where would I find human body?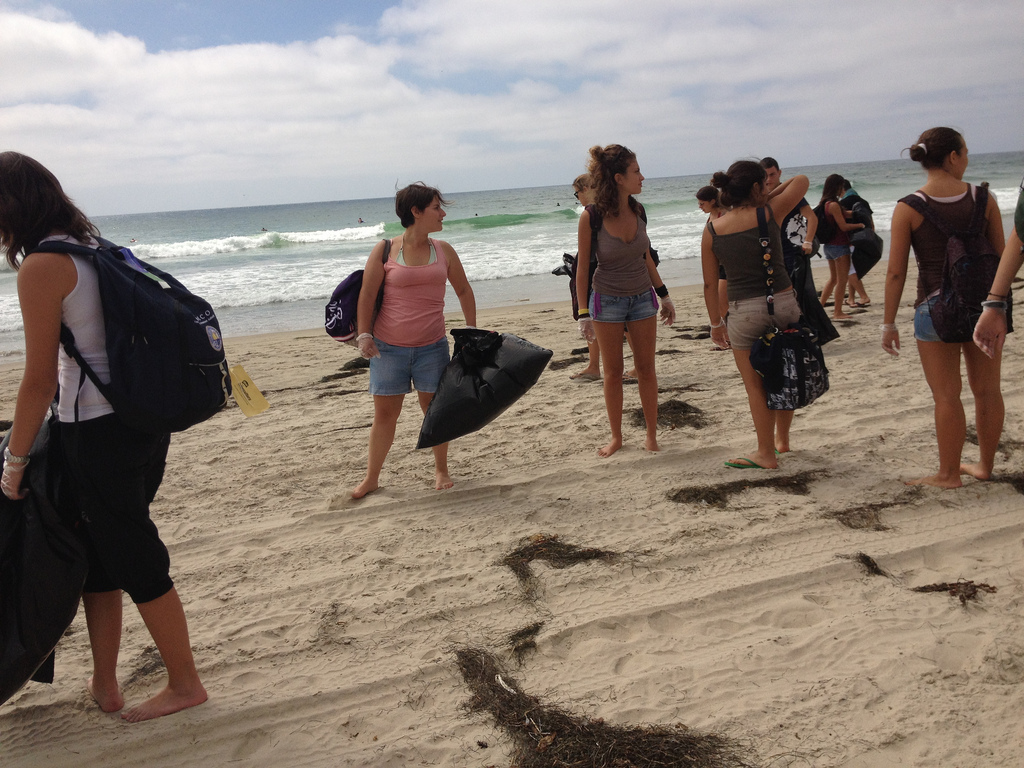
At (left=819, top=195, right=865, bottom=318).
